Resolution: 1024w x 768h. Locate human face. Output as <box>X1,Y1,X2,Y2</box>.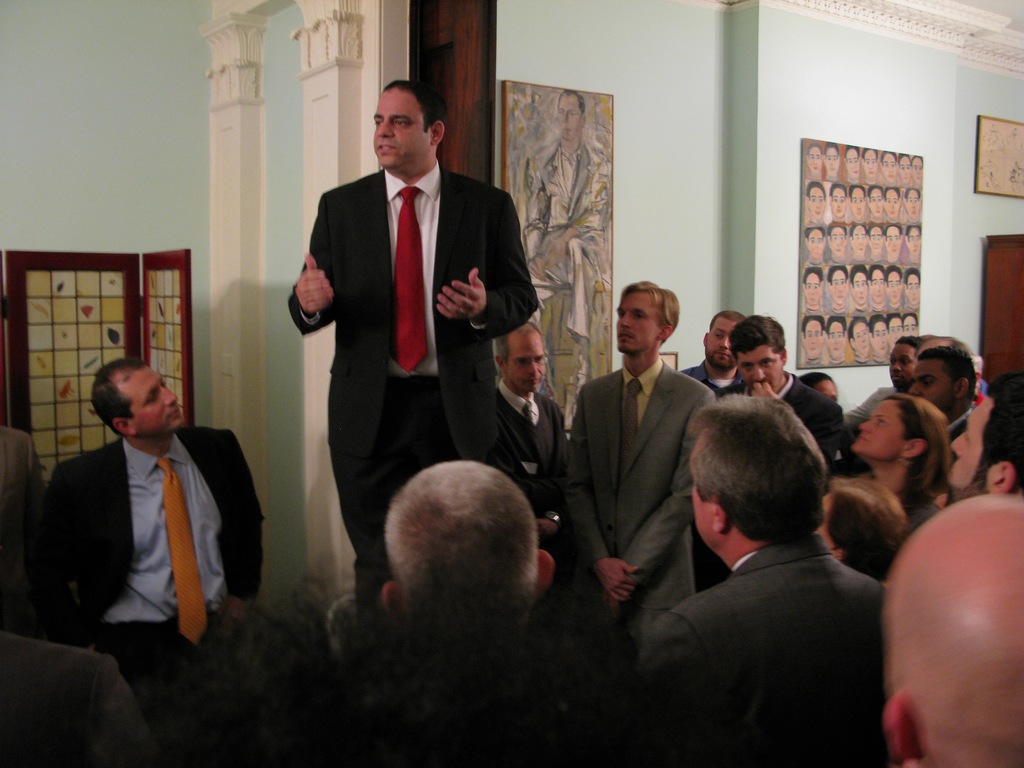
<box>907,228,917,252</box>.
